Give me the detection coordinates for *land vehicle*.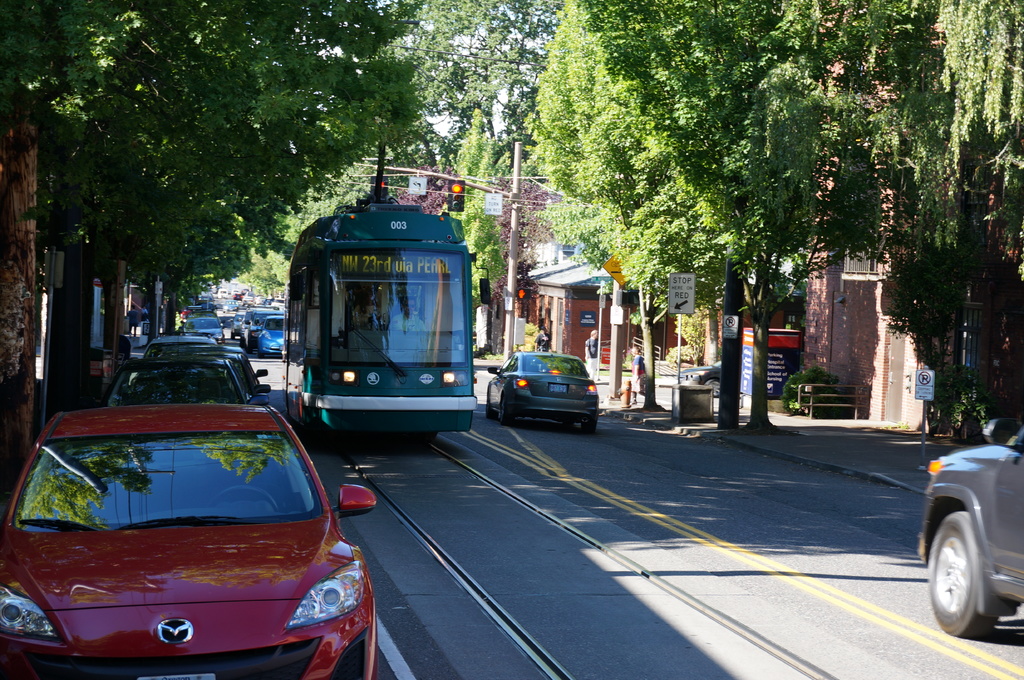
136 331 223 381.
